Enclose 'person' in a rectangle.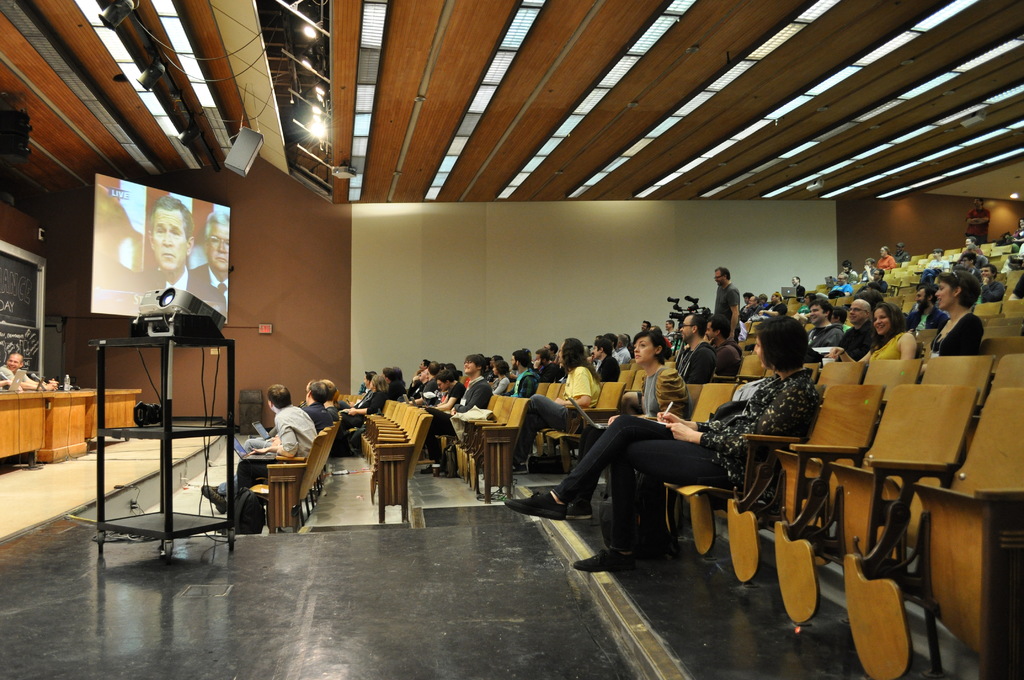
960 195 993 244.
